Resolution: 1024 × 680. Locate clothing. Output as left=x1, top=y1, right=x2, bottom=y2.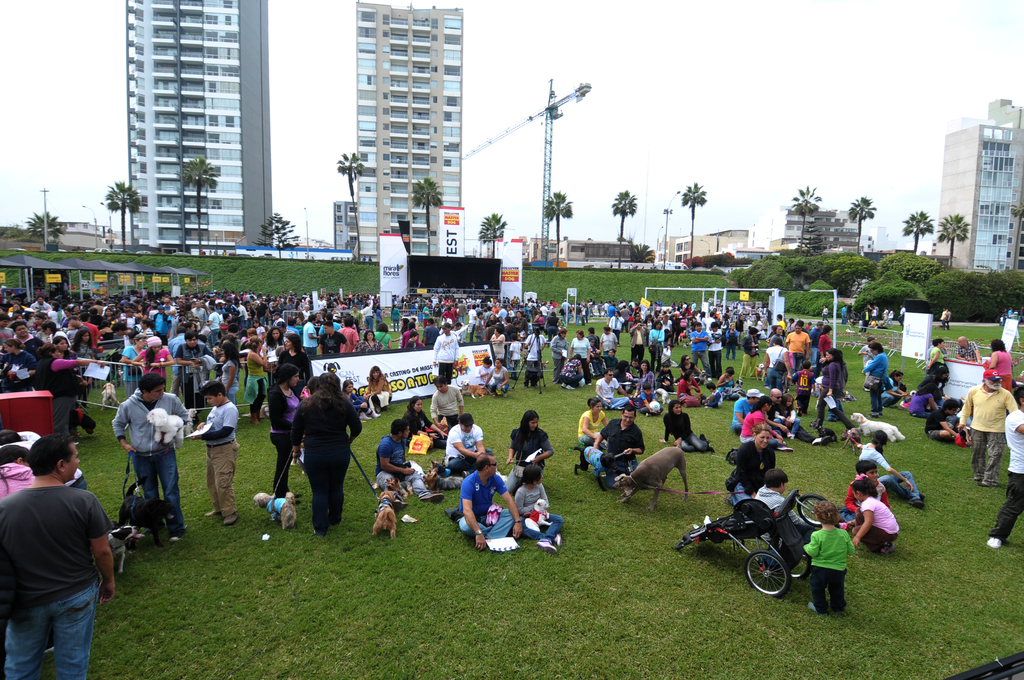
left=422, top=307, right=431, bottom=321.
